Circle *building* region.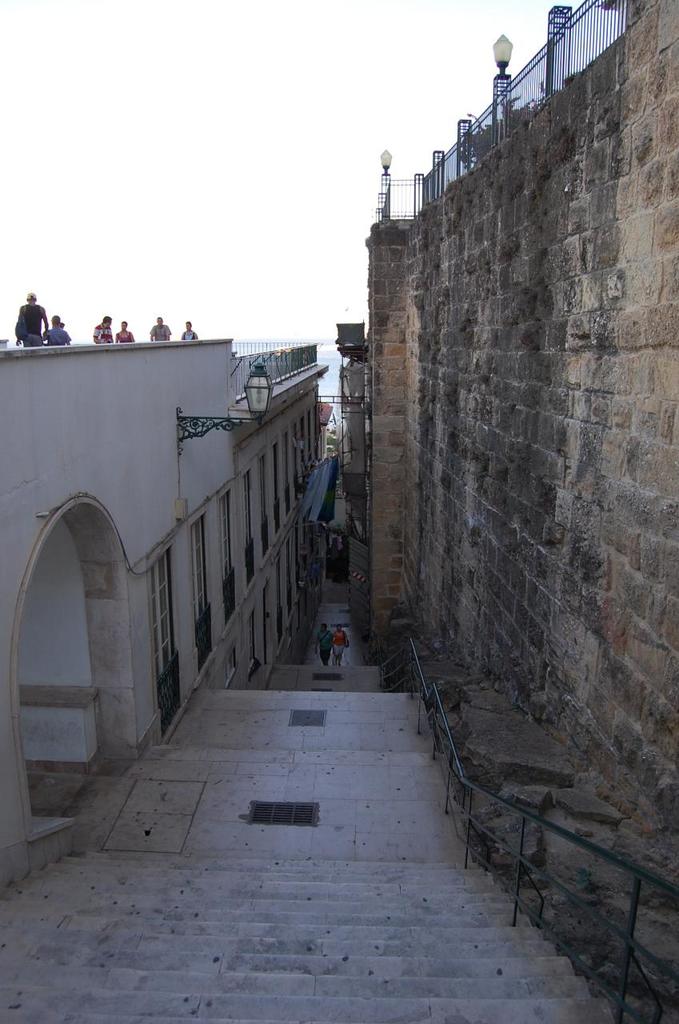
Region: (357,0,678,1023).
